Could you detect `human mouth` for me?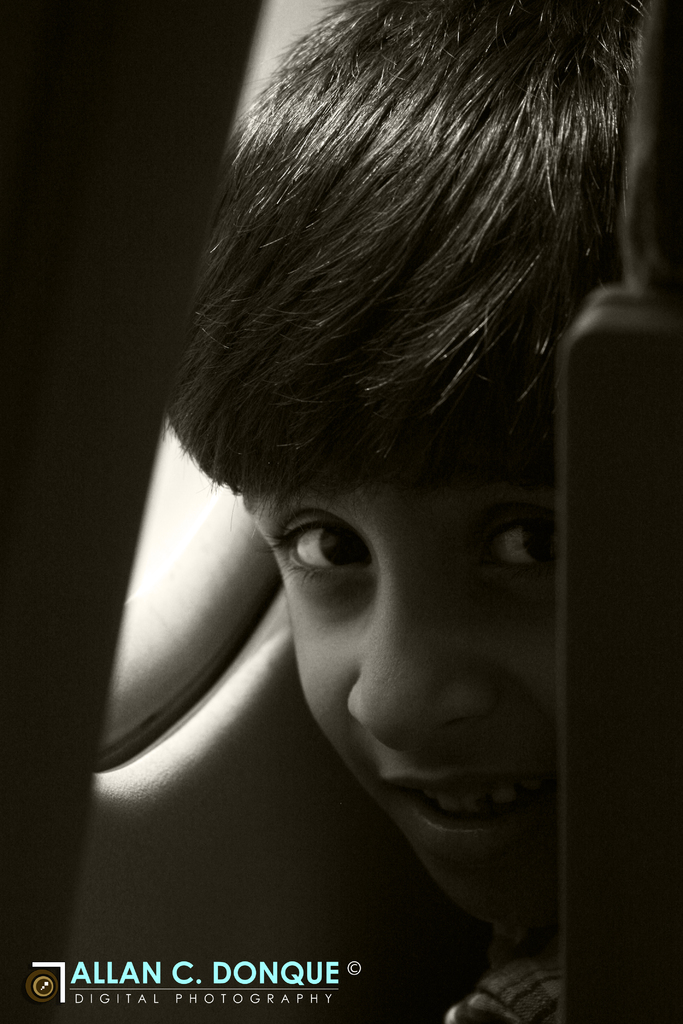
Detection result: x1=377 y1=740 x2=573 y2=868.
